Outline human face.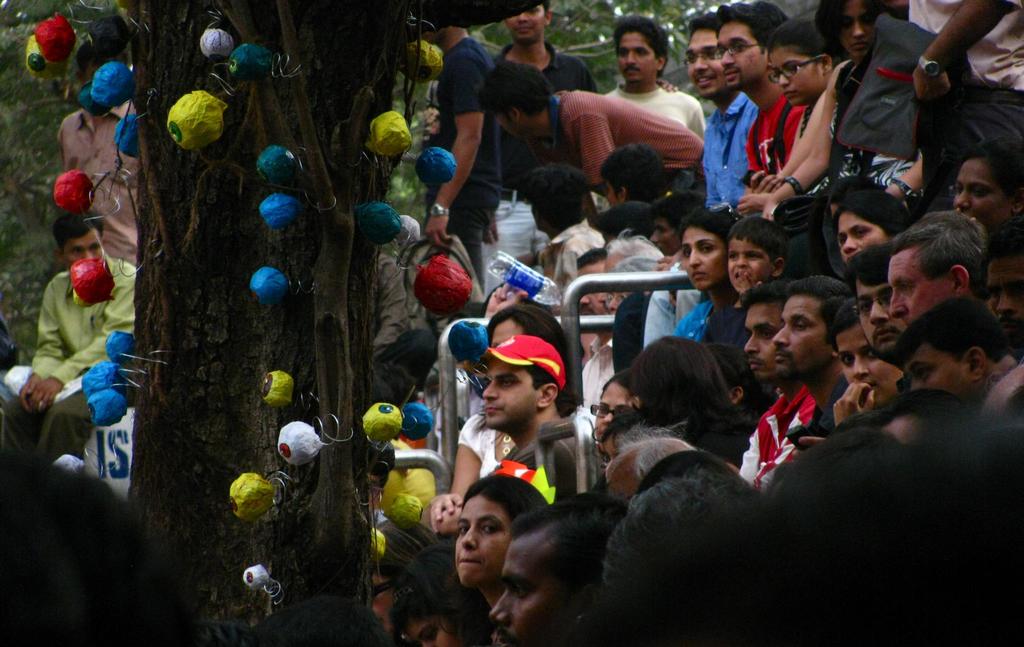
Outline: <box>719,23,765,91</box>.
